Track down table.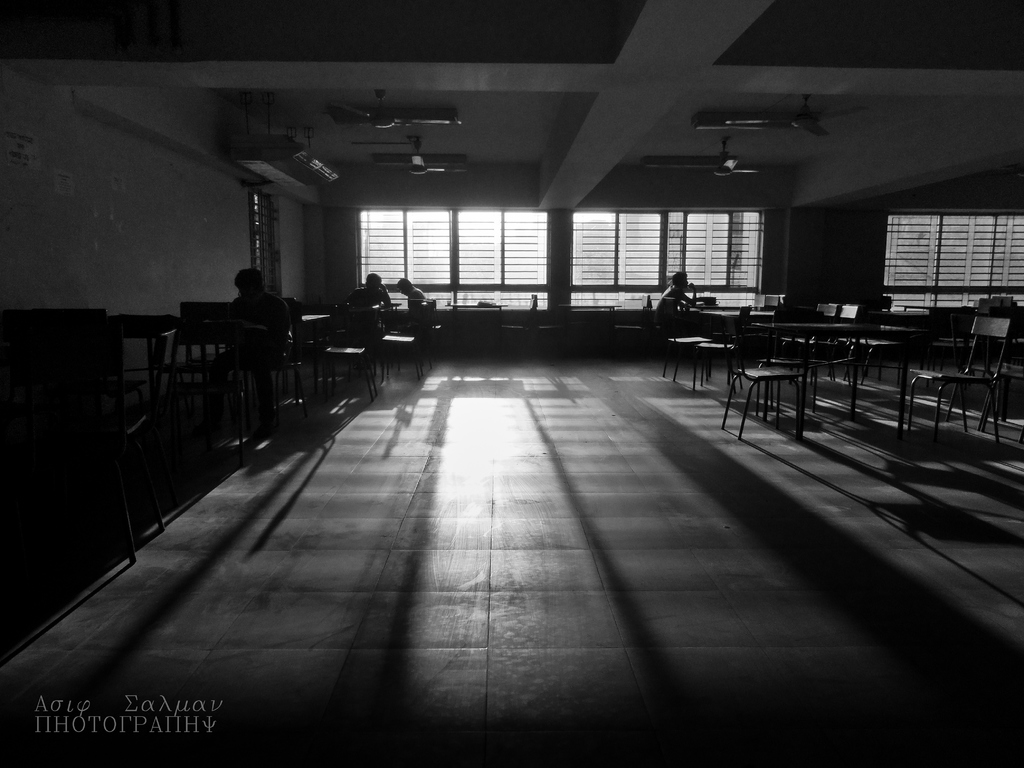
Tracked to pyautogui.locateOnScreen(670, 283, 768, 341).
